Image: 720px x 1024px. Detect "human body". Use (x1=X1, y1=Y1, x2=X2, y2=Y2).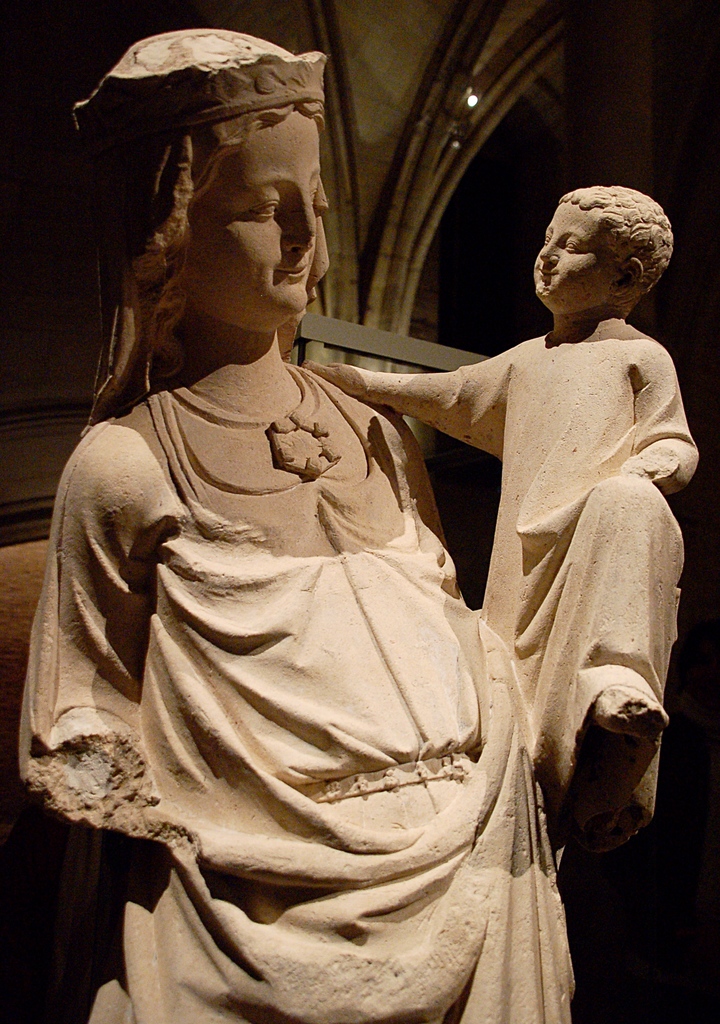
(x1=374, y1=182, x2=700, y2=869).
